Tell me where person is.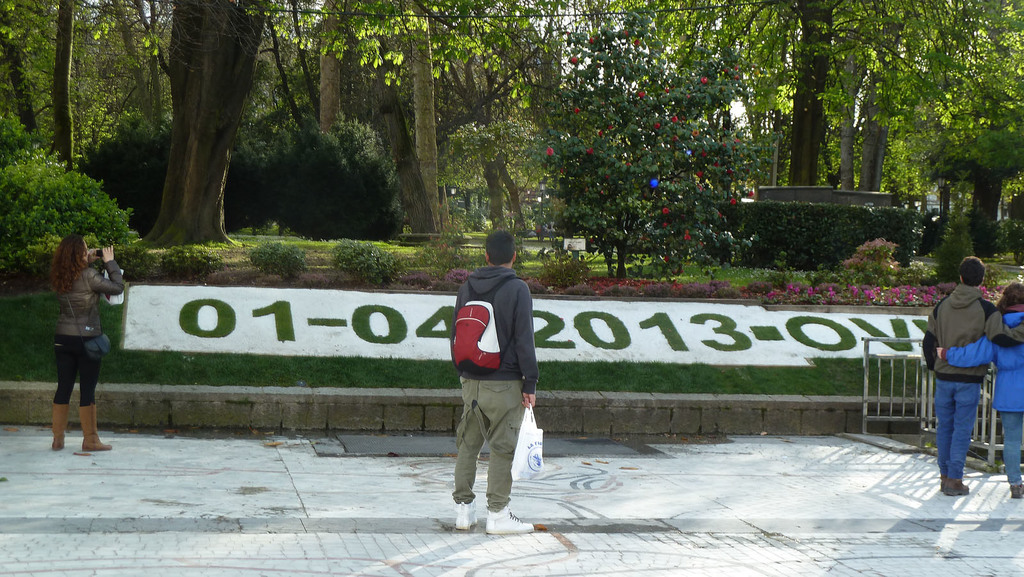
person is at (451, 231, 541, 538).
